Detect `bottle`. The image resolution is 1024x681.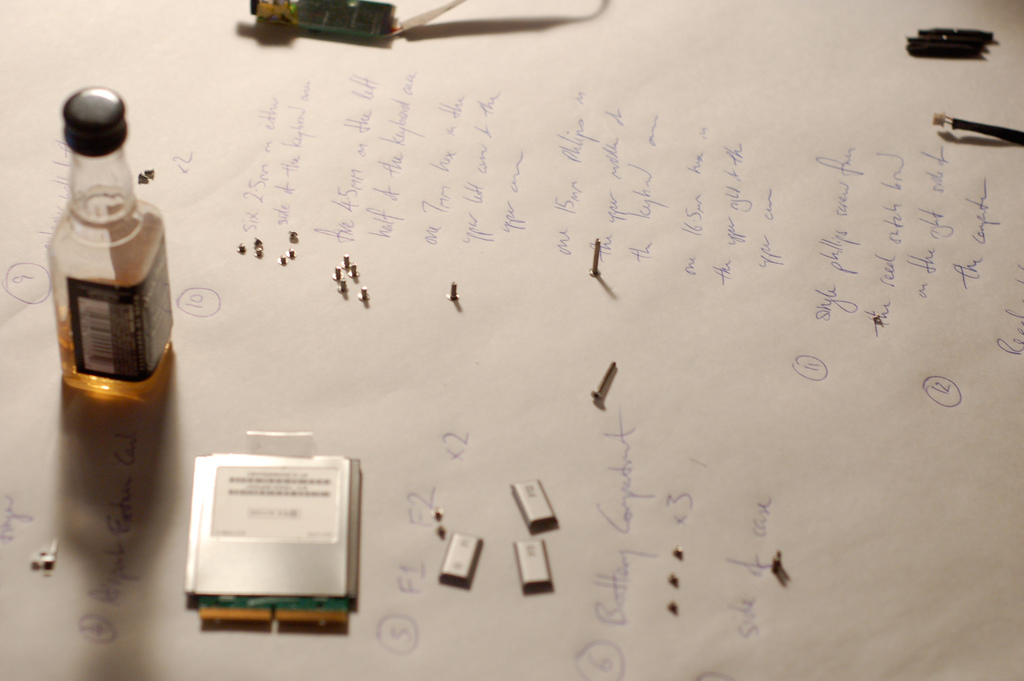
Rect(44, 85, 178, 405).
